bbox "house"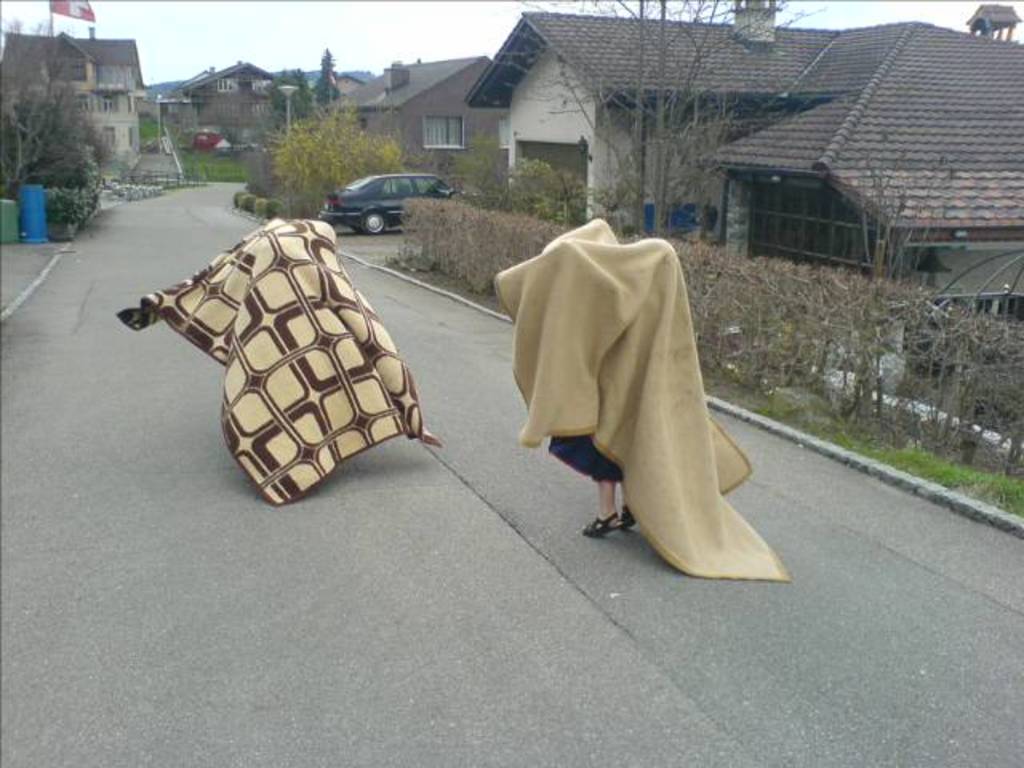
locate(0, 32, 141, 162)
